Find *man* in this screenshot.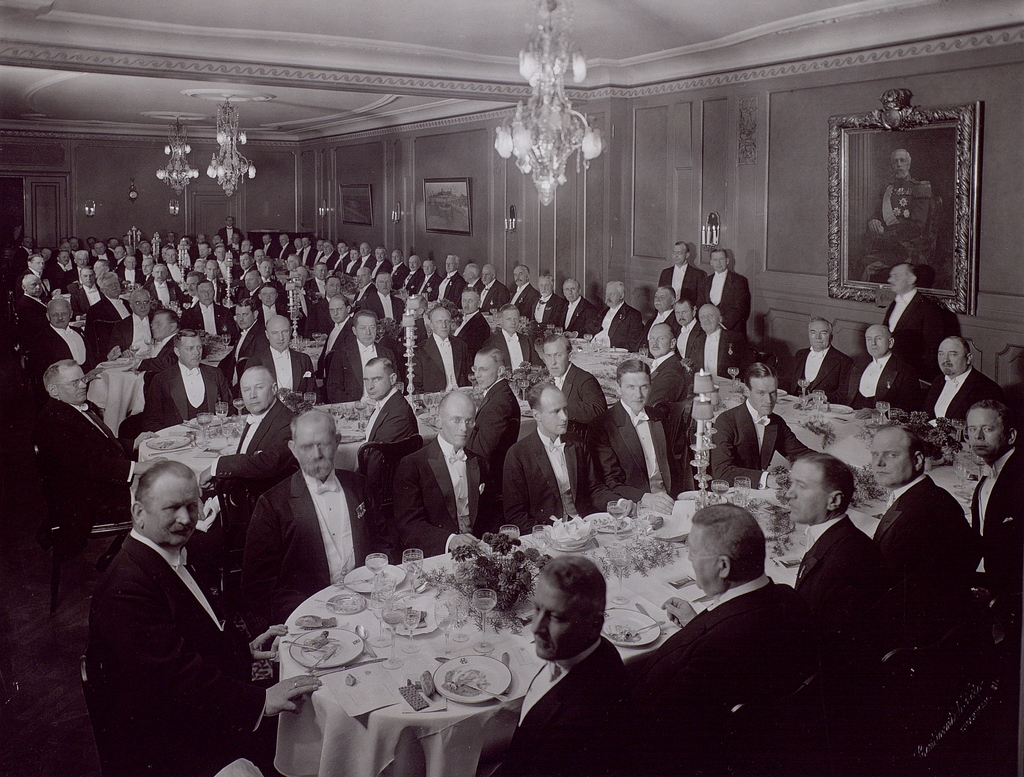
The bounding box for *man* is rect(836, 323, 902, 409).
